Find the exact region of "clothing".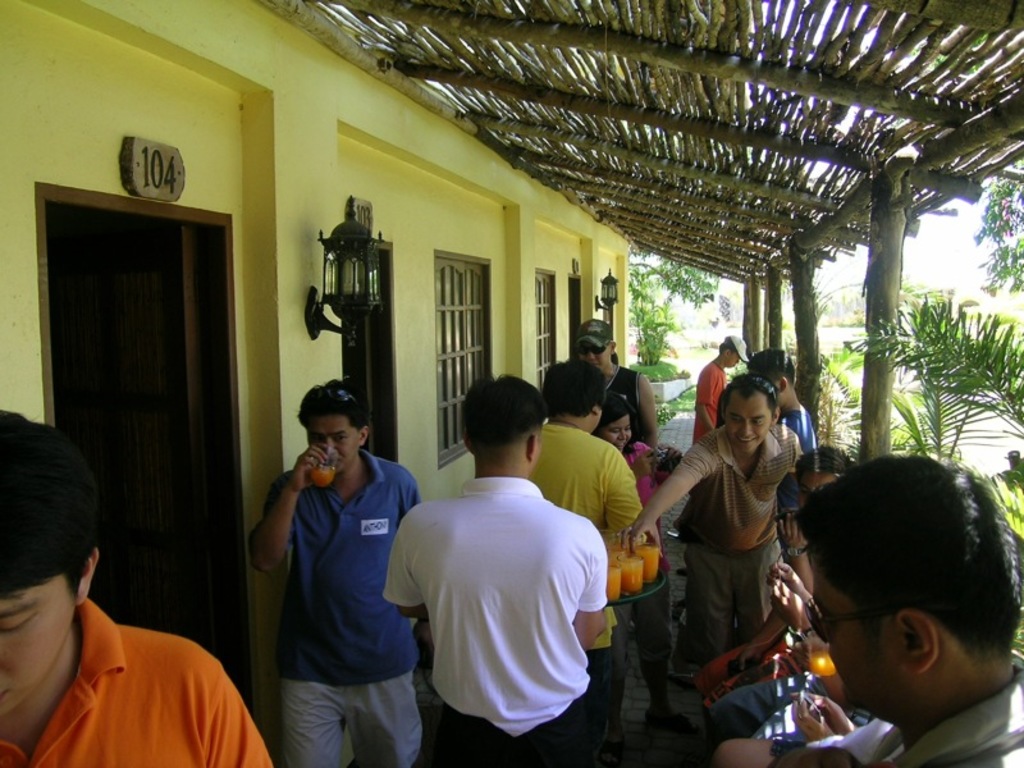
Exact region: [392,456,616,744].
